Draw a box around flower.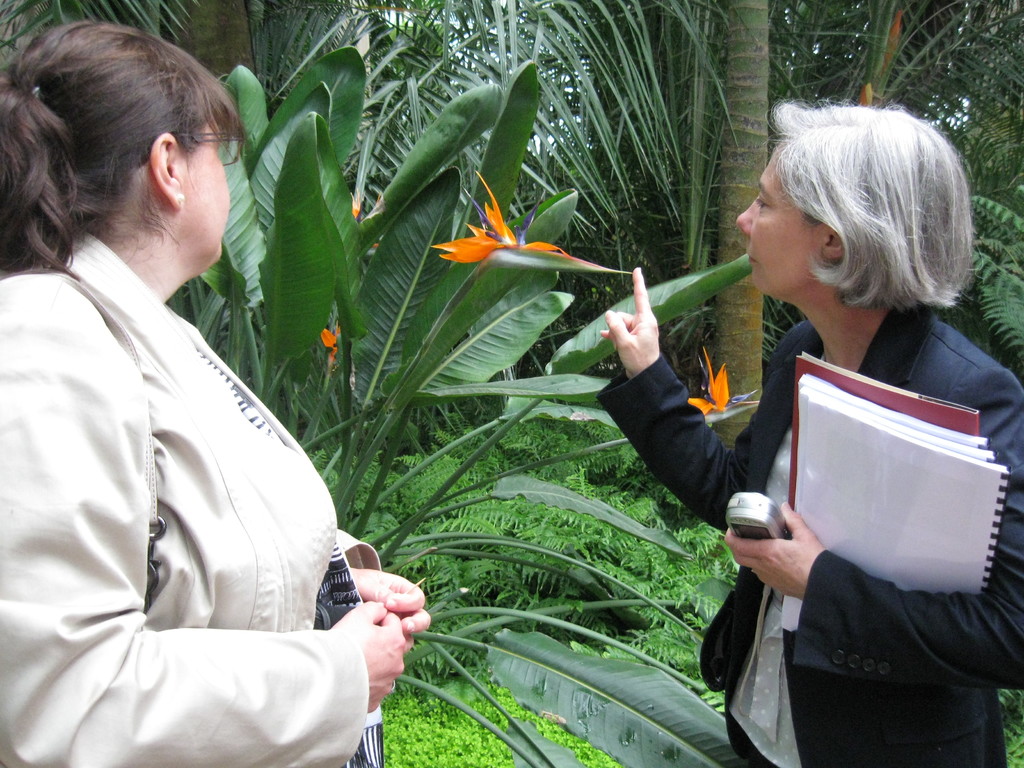
region(689, 351, 728, 410).
